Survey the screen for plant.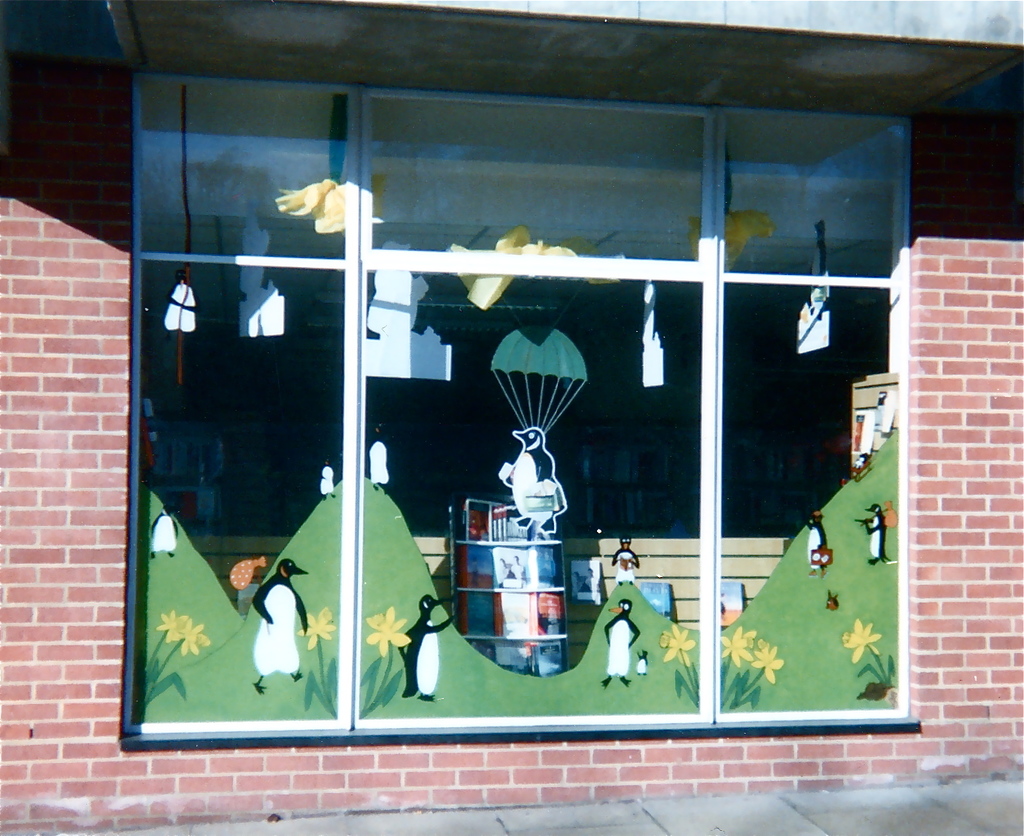
Survey found: 720/622/758/697.
